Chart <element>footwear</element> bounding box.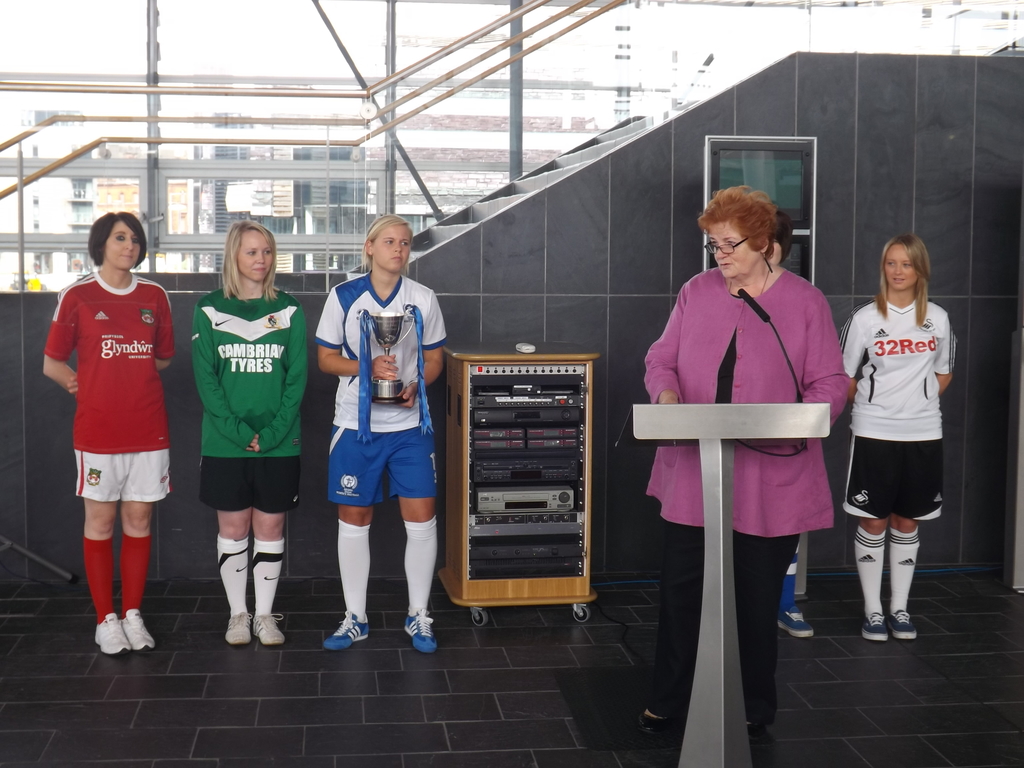
Charted: <bbox>778, 606, 813, 637</bbox>.
